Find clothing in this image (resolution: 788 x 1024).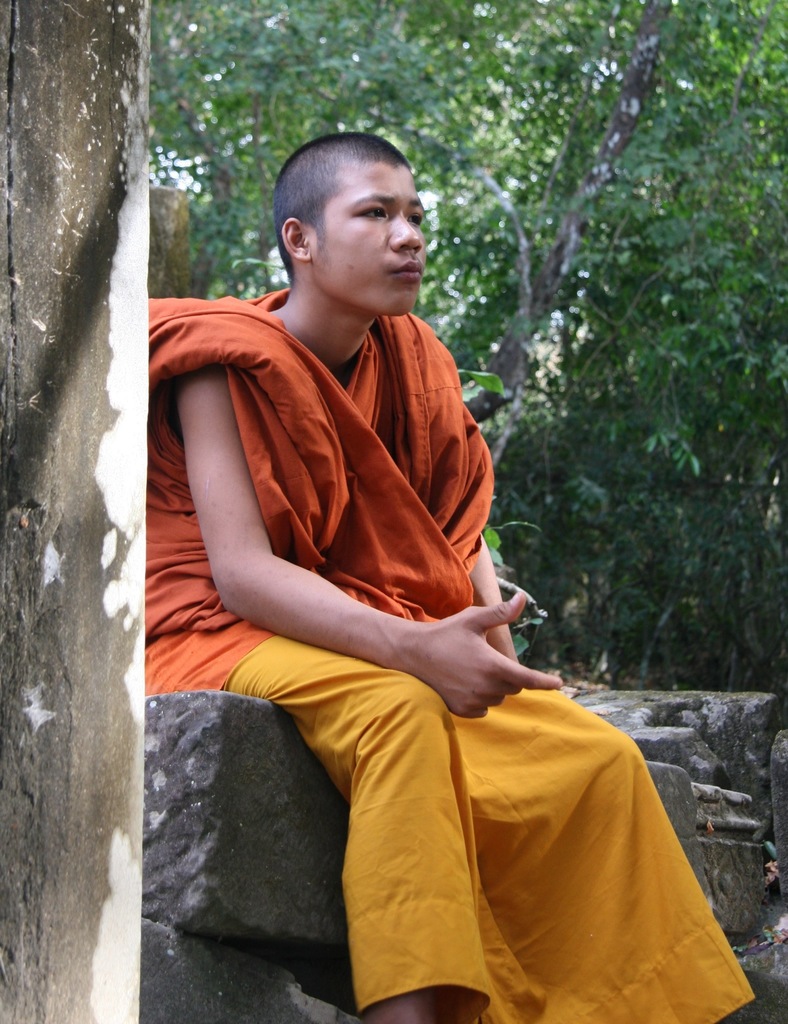
x1=199 y1=550 x2=746 y2=989.
